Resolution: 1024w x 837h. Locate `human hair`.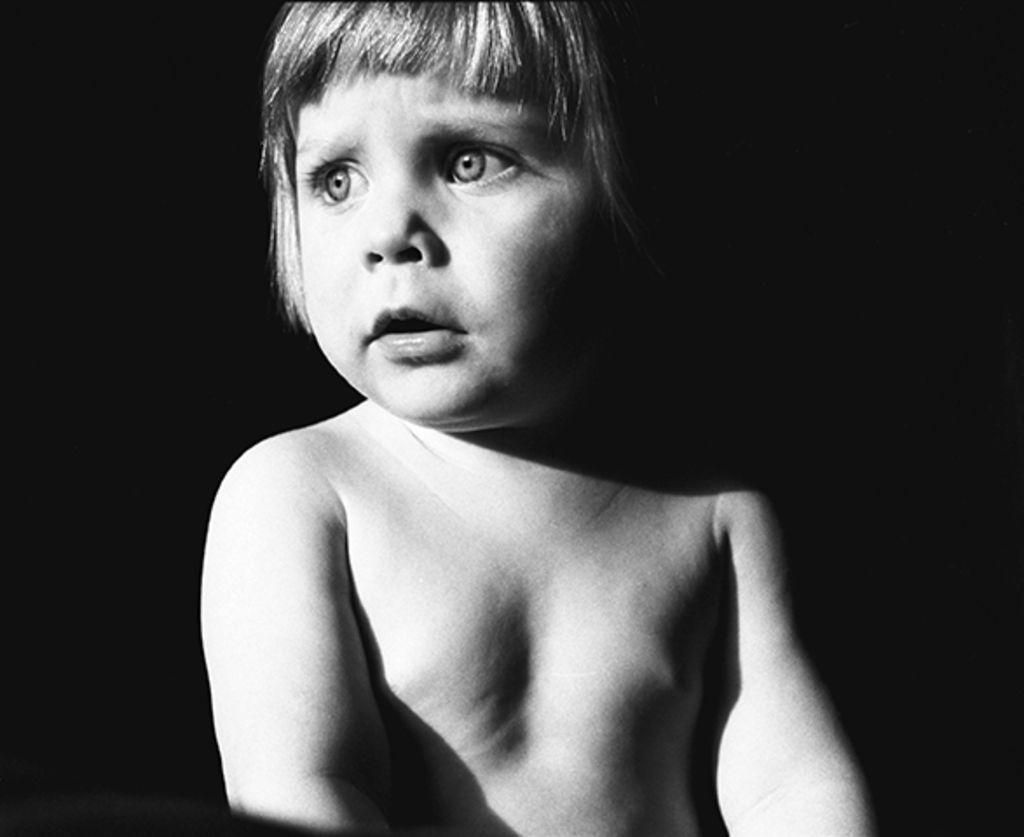
[left=215, top=0, right=659, bottom=352].
